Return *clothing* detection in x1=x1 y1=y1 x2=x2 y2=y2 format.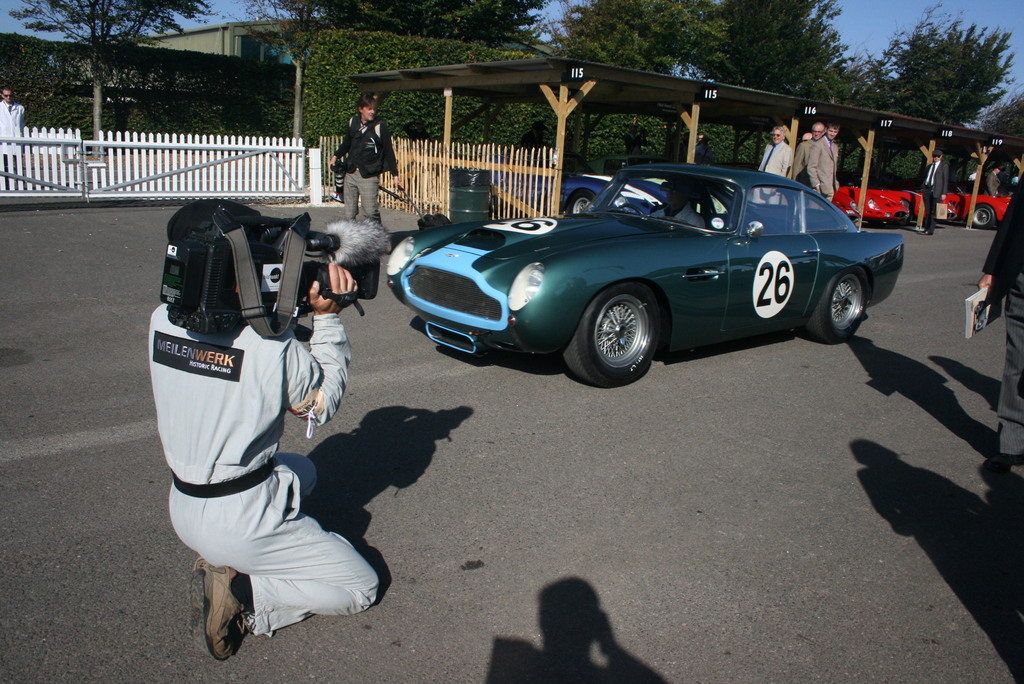
x1=808 y1=137 x2=837 y2=202.
